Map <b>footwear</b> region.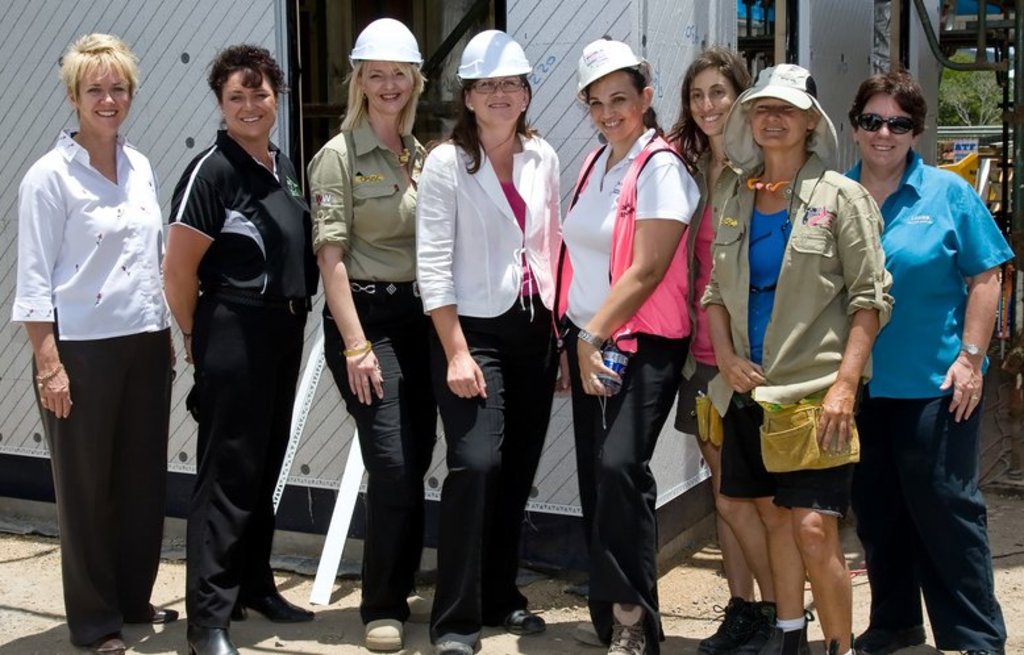
Mapped to bbox=(692, 593, 758, 654).
